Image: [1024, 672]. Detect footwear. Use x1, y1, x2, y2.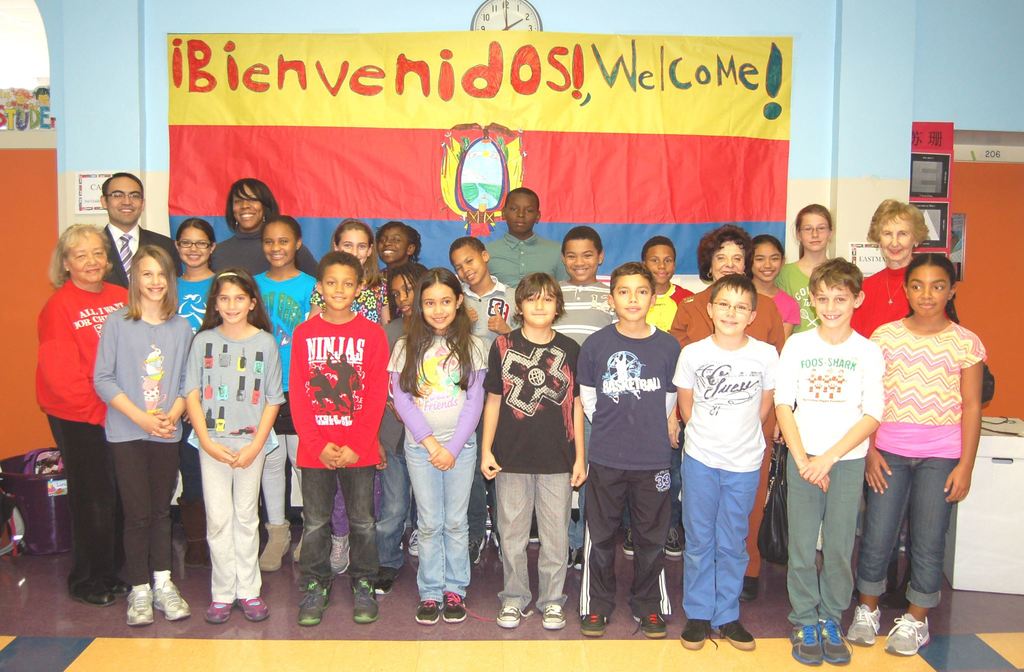
415, 602, 444, 622.
